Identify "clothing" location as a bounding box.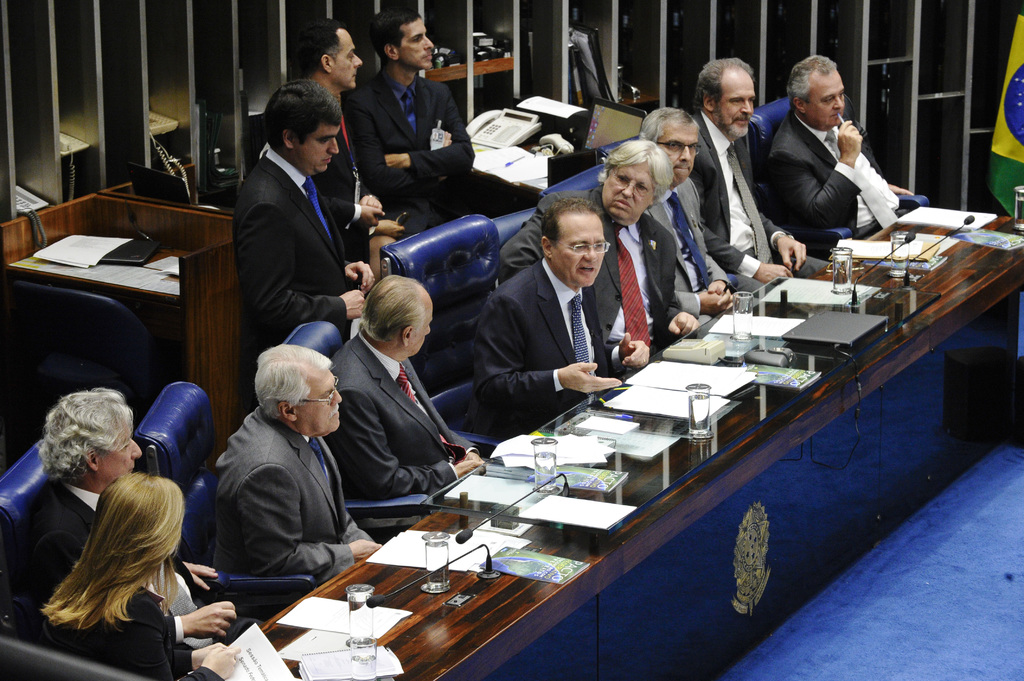
<box>344,47,480,237</box>.
